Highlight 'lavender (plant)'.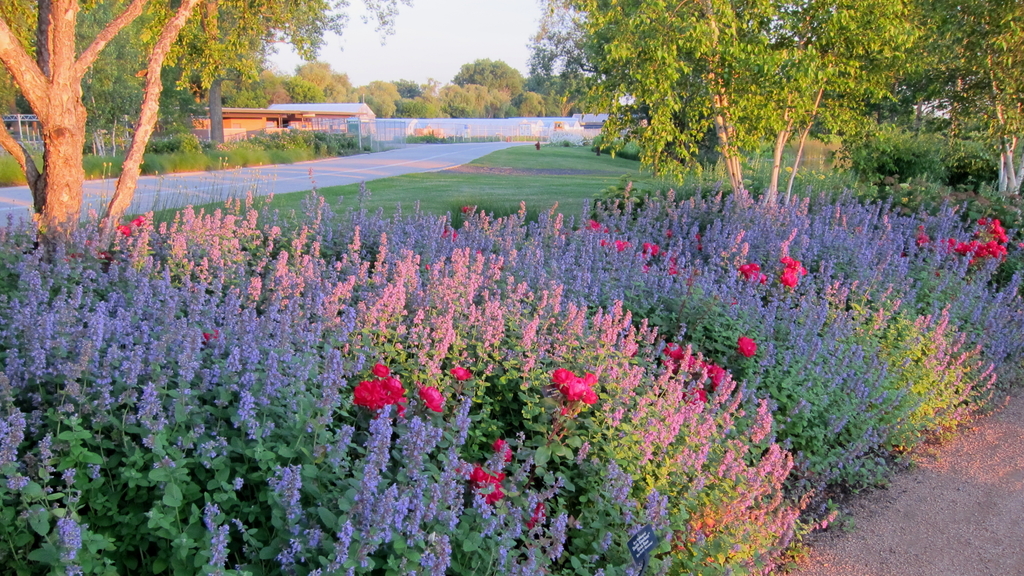
Highlighted region: box(207, 494, 223, 532).
